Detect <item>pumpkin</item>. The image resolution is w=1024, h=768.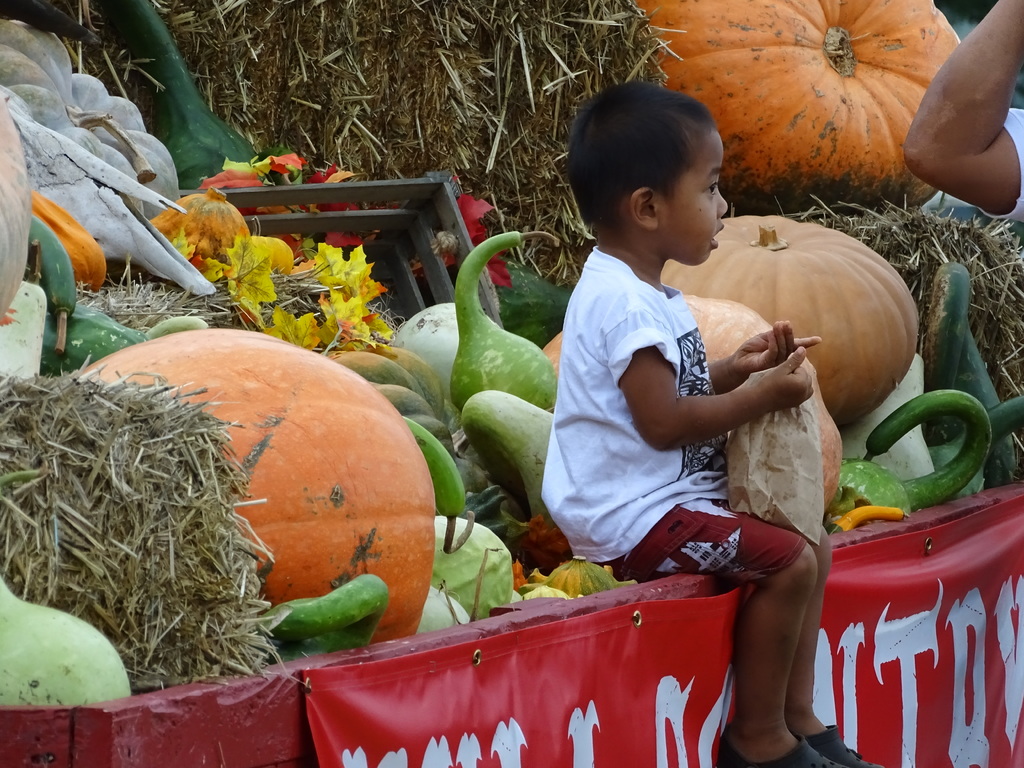
bbox=[664, 223, 924, 422].
